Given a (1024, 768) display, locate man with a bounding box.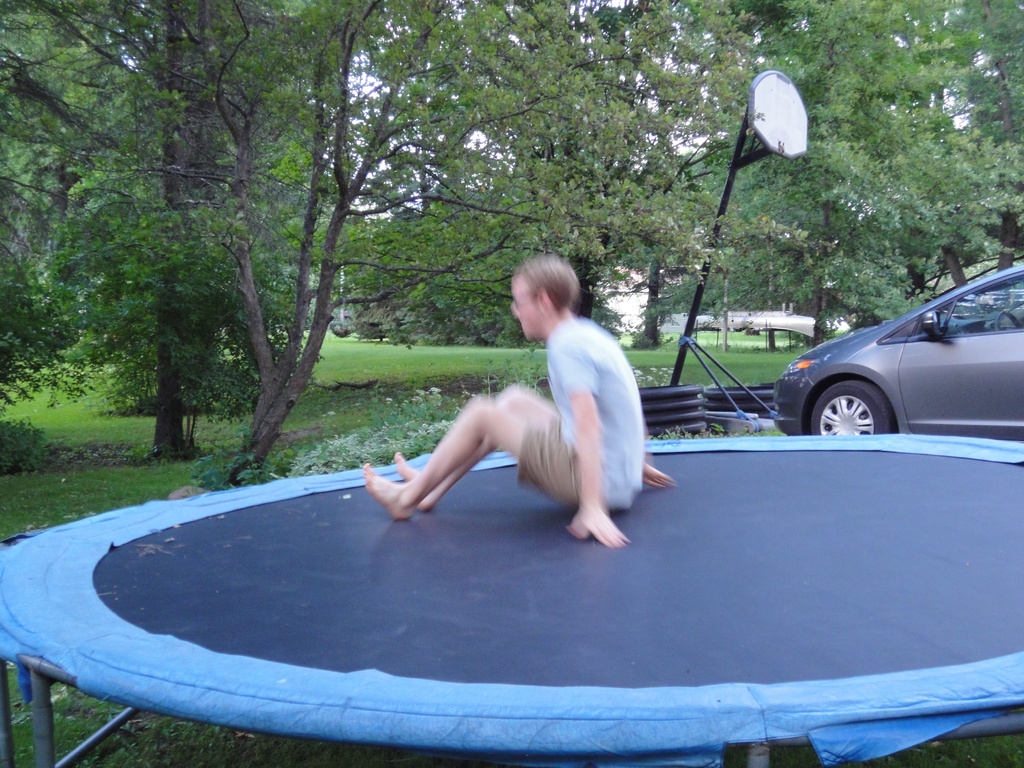
Located: BBox(364, 252, 682, 547).
